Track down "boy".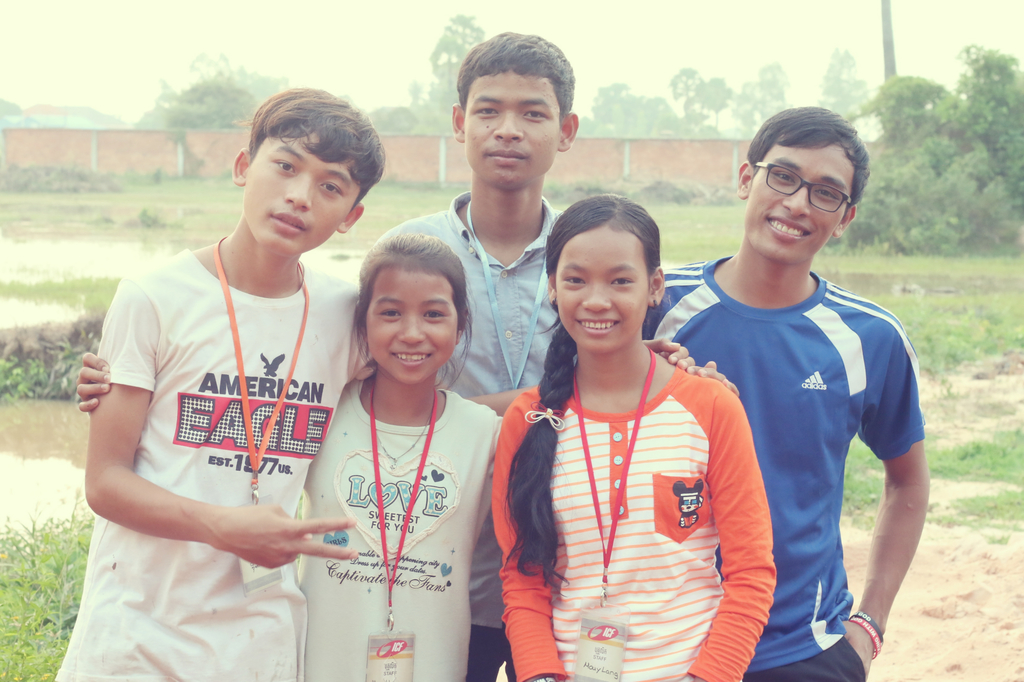
Tracked to box(51, 80, 669, 681).
